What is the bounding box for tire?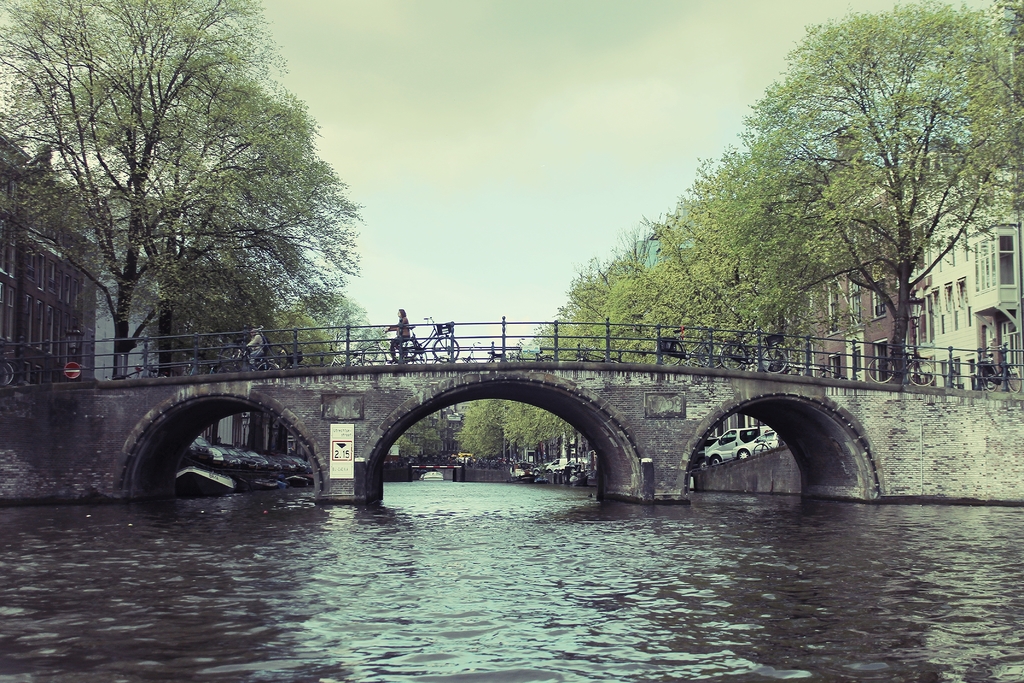
(392, 337, 416, 363).
